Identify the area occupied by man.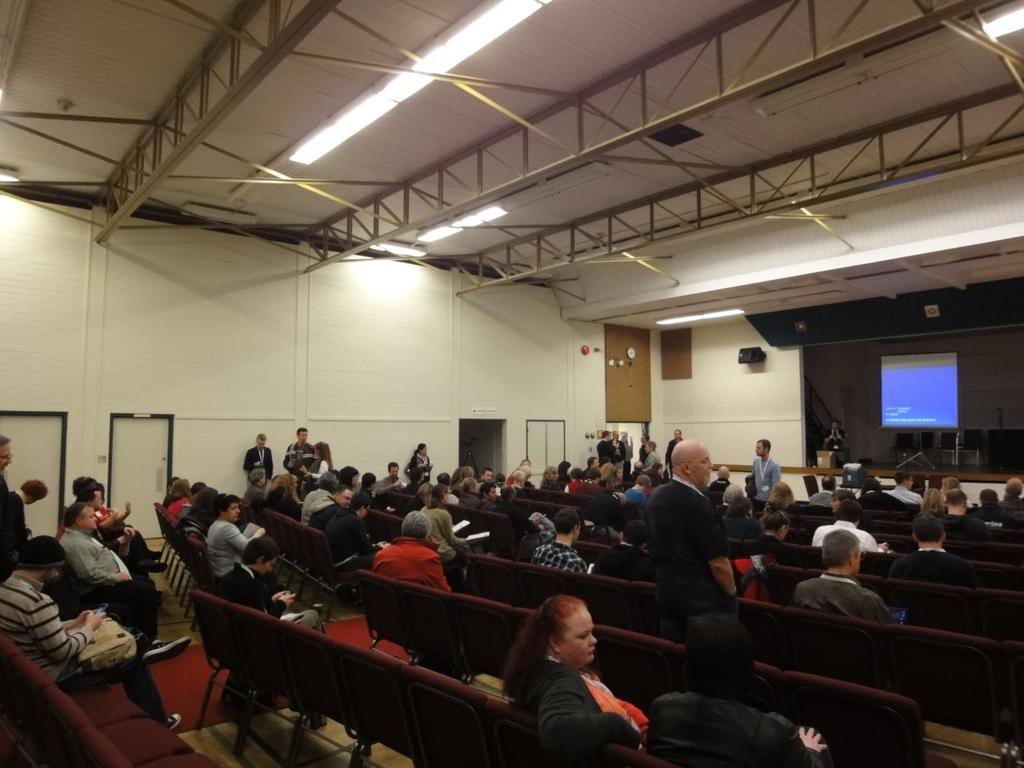
Area: 803 493 890 555.
